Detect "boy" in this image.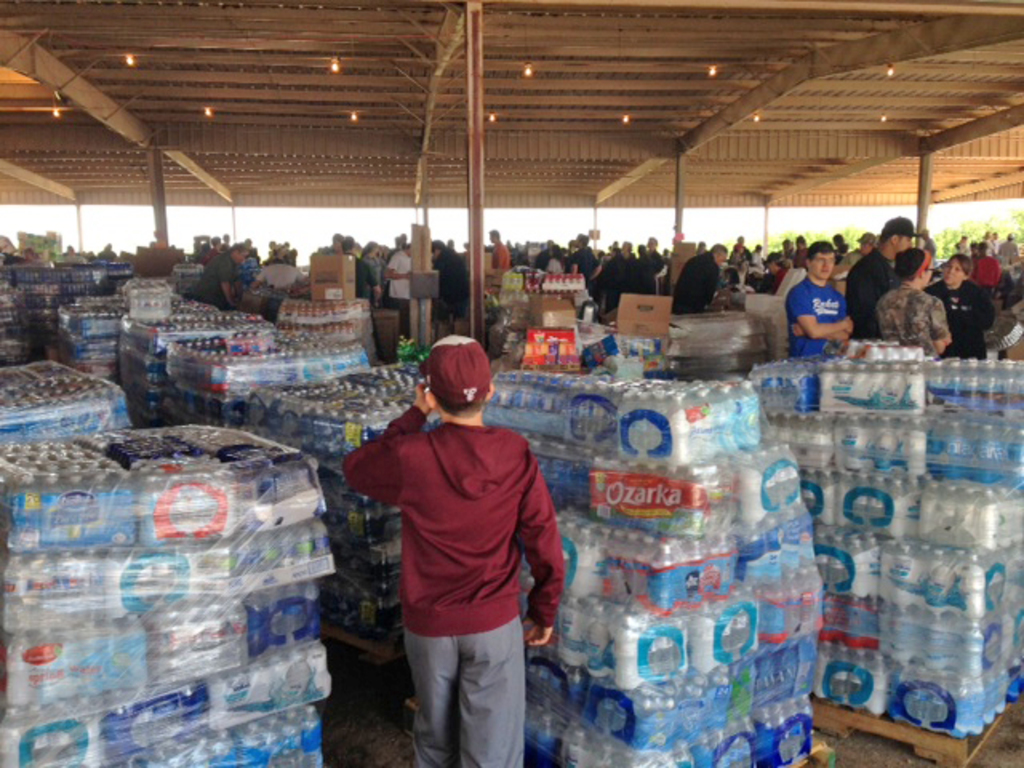
Detection: left=336, top=318, right=579, bottom=742.
